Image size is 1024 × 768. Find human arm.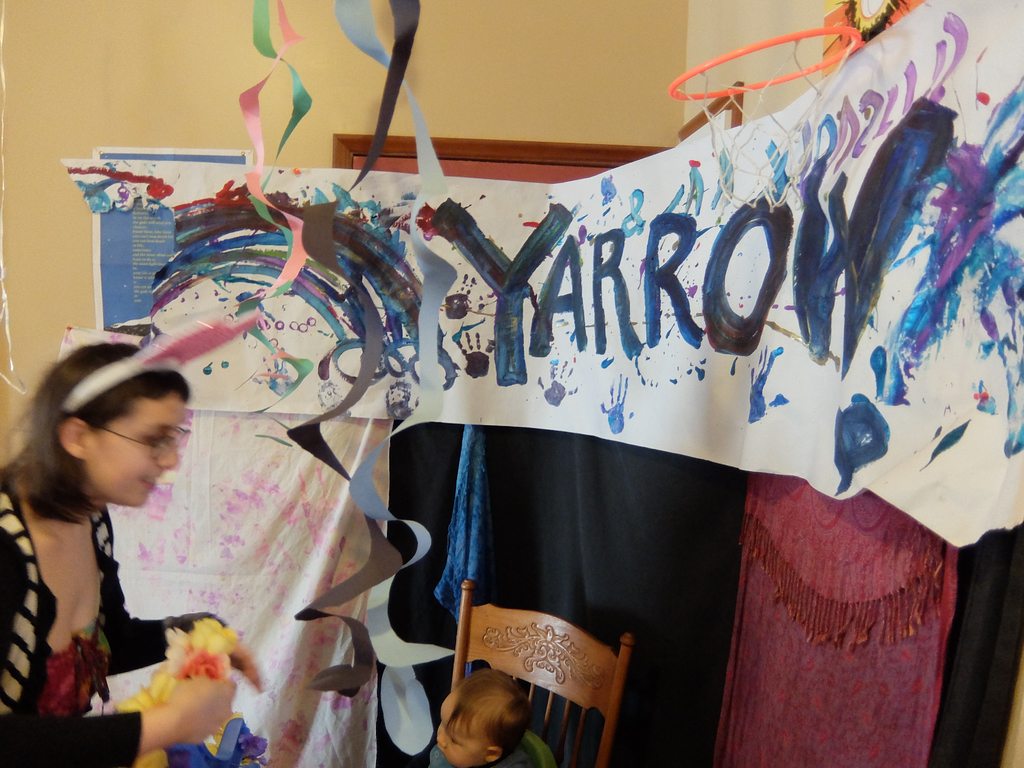
(112, 604, 266, 701).
